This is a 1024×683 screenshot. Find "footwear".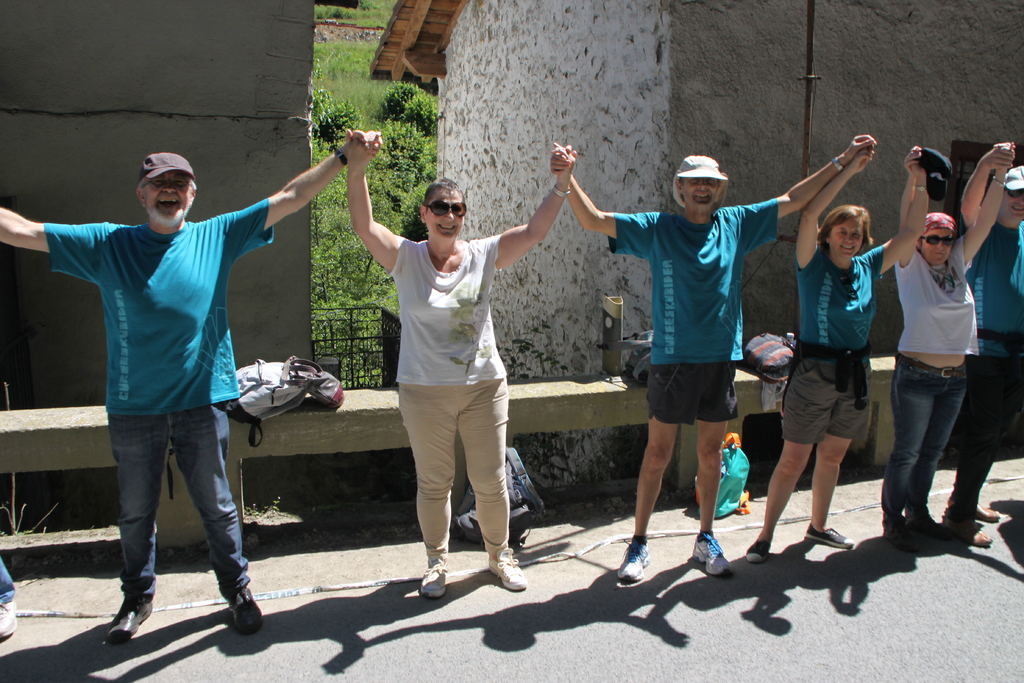
Bounding box: Rect(911, 509, 943, 534).
